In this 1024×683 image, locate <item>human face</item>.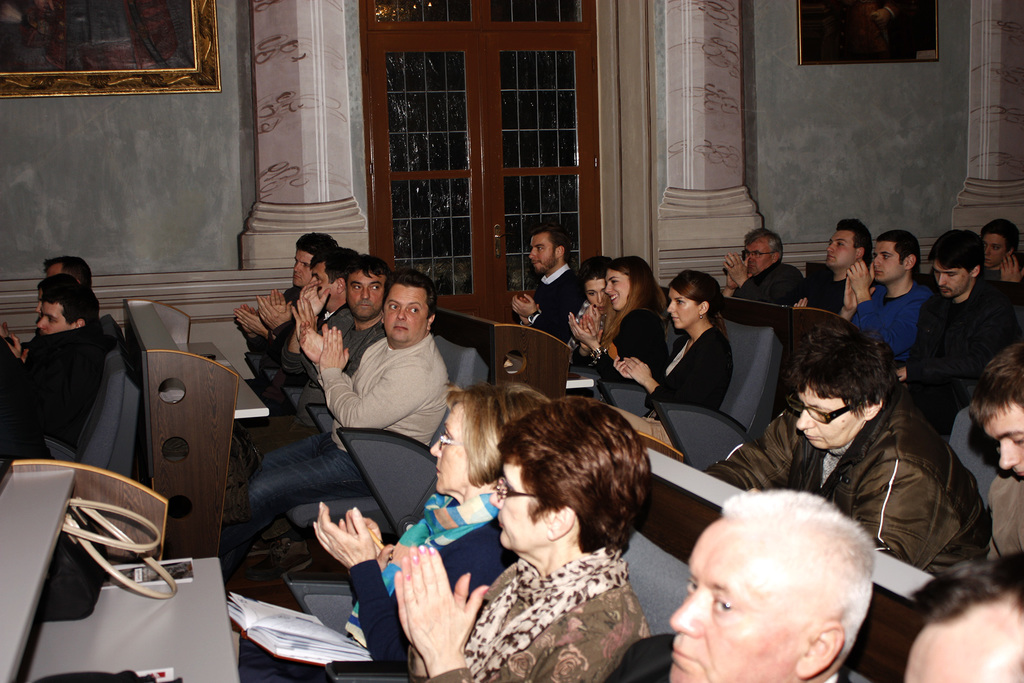
Bounding box: rect(294, 252, 309, 284).
